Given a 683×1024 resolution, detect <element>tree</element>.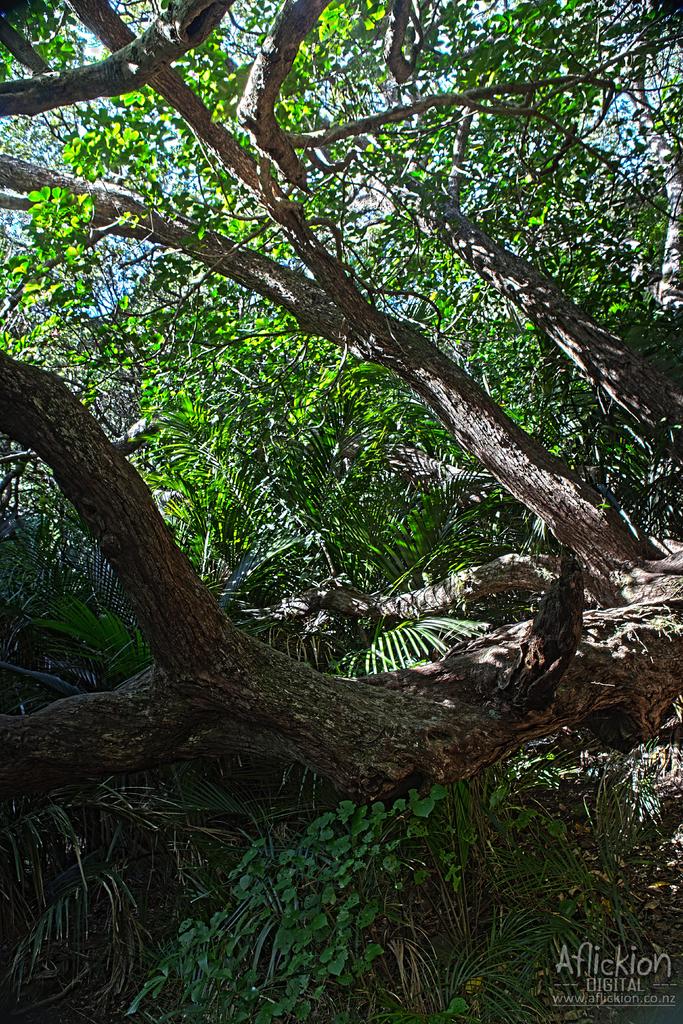
0,0,682,1023.
